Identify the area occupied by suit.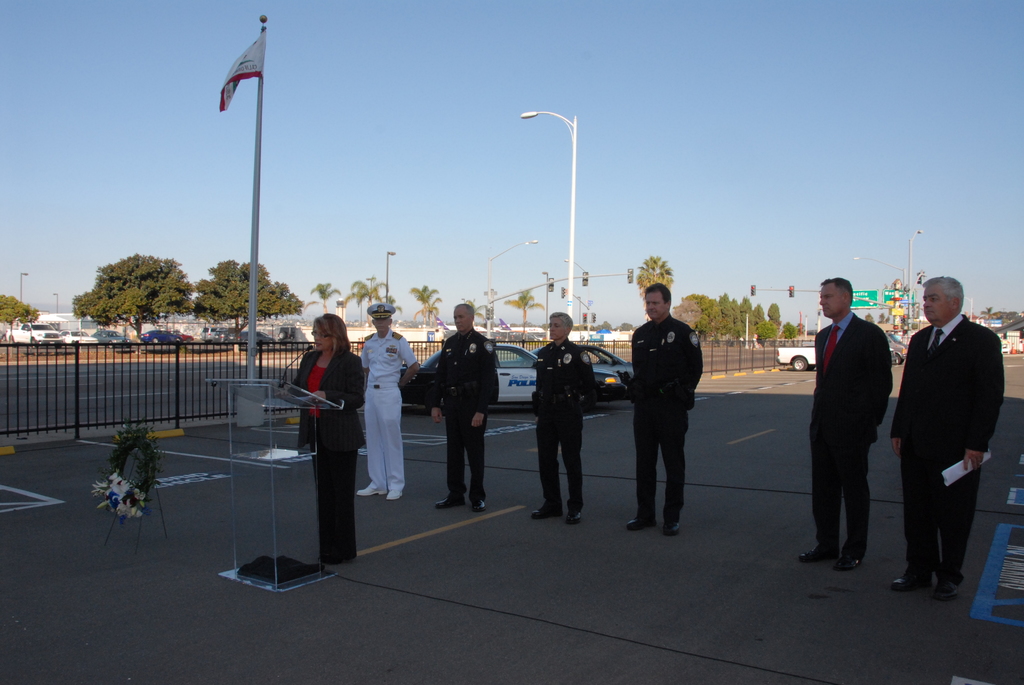
Area: crop(811, 309, 896, 557).
